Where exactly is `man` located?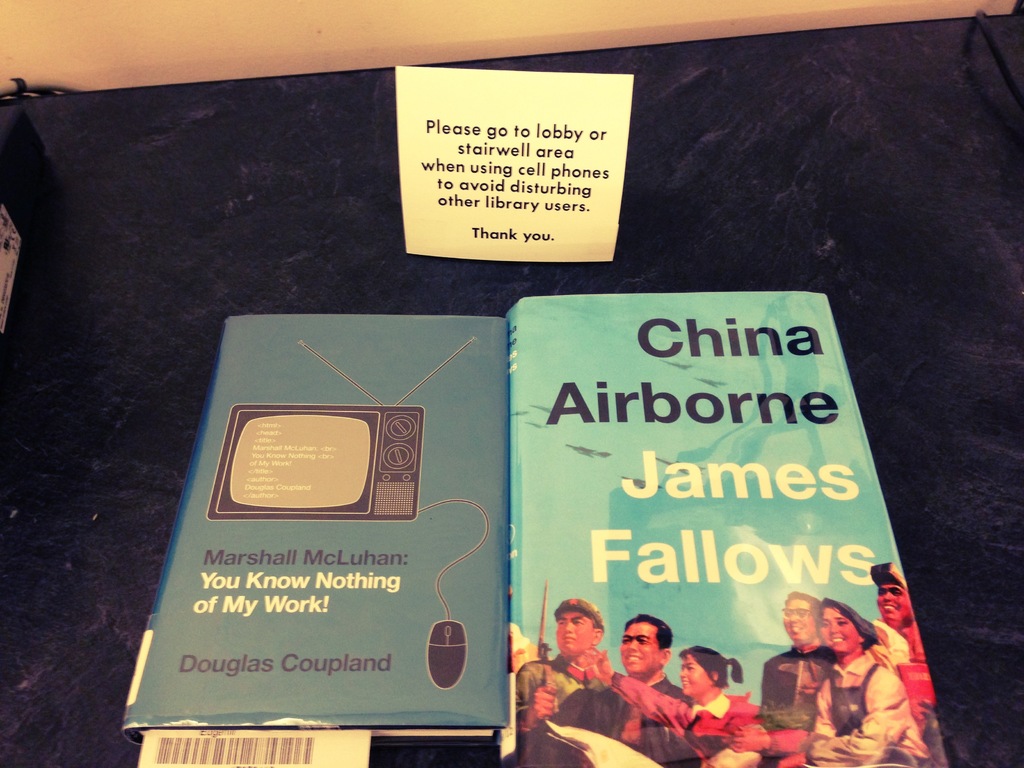
Its bounding box is bbox(541, 615, 691, 767).
